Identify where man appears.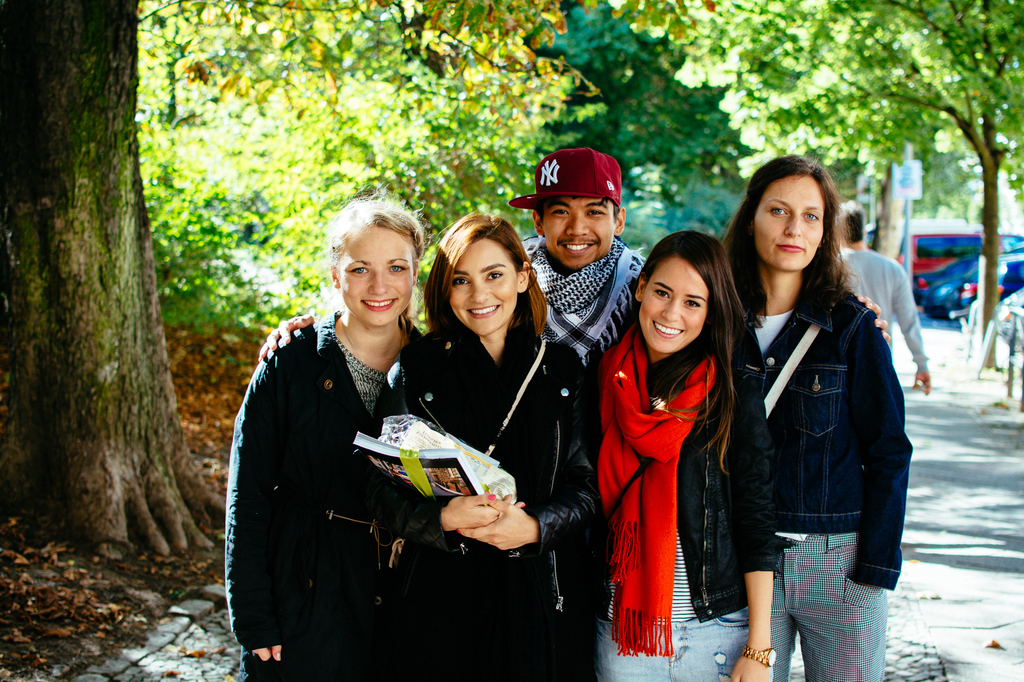
Appears at rect(248, 150, 893, 377).
